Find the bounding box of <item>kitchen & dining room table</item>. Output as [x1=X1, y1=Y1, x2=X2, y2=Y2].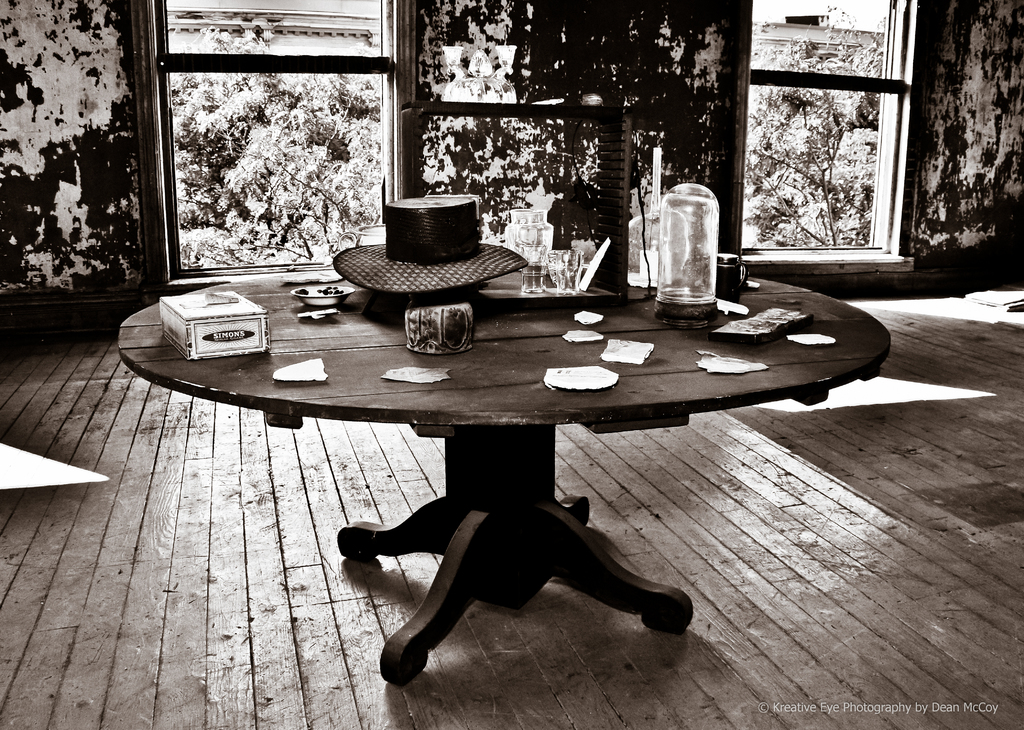
[x1=116, y1=244, x2=890, y2=685].
